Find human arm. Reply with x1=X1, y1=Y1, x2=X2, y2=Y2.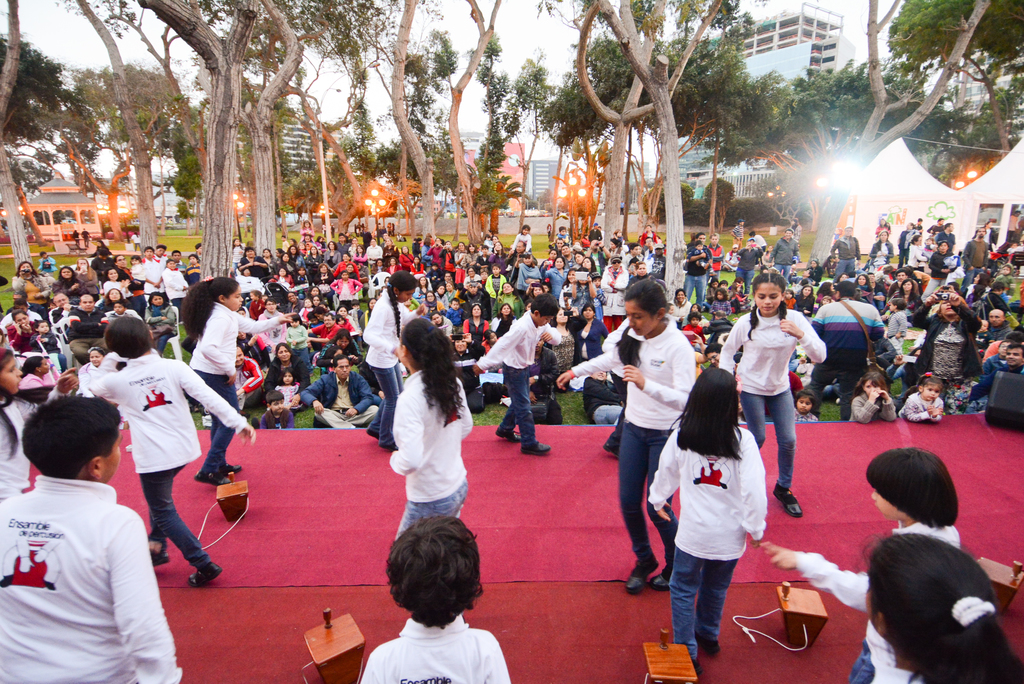
x1=360, y1=302, x2=399, y2=360.
